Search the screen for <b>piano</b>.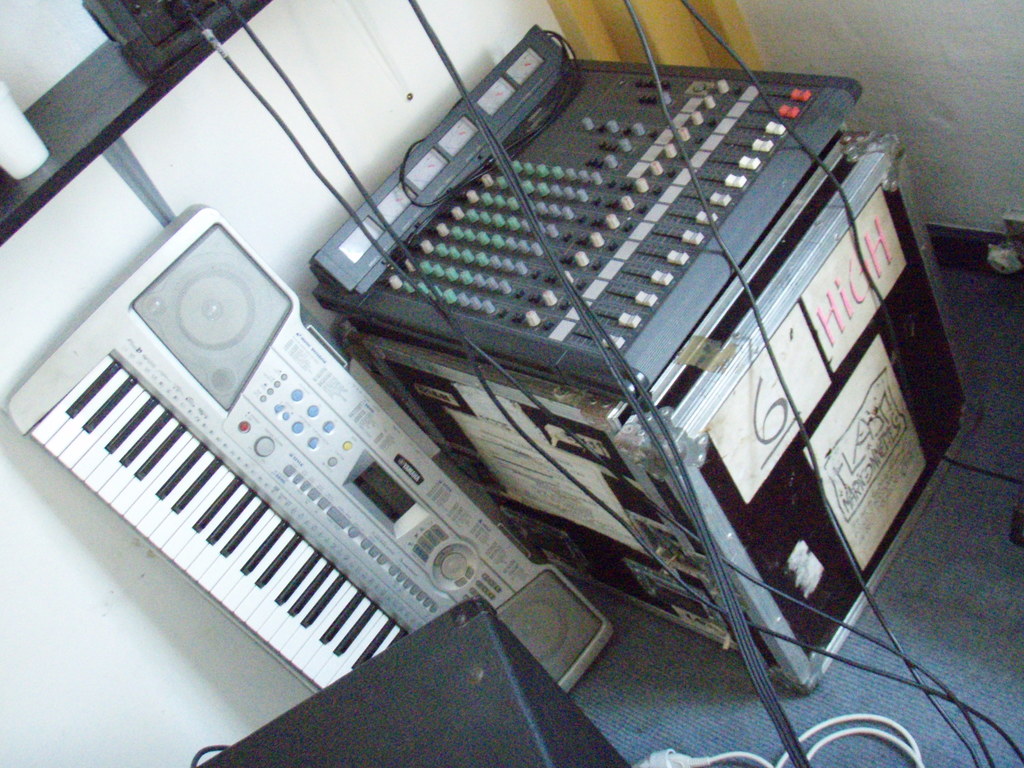
Found at <bbox>0, 206, 613, 698</bbox>.
